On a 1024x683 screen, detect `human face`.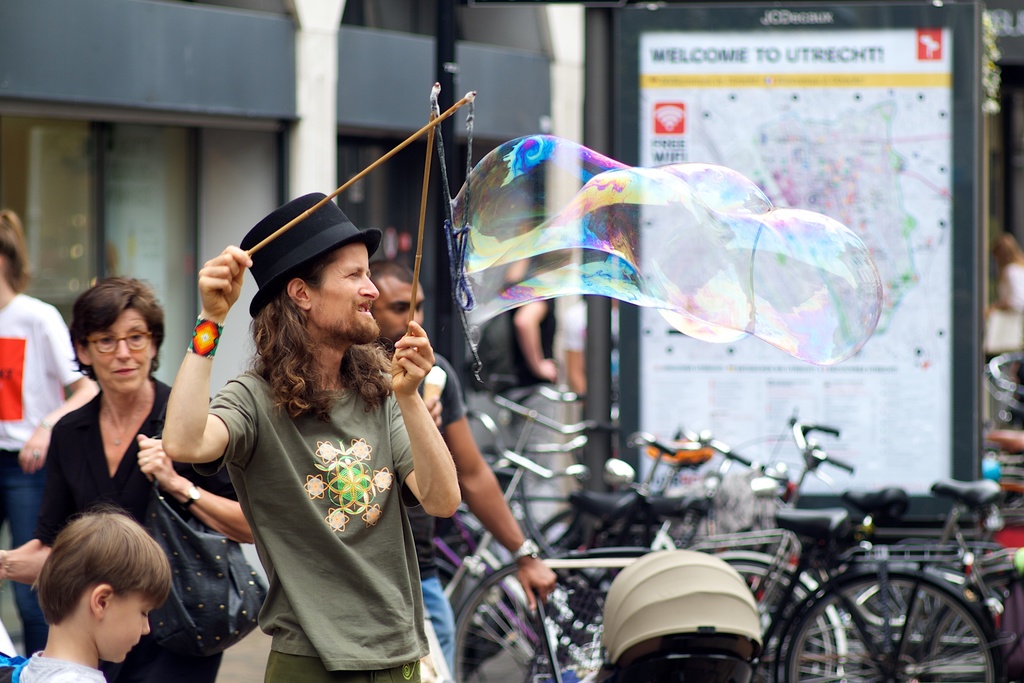
Rect(105, 593, 149, 662).
